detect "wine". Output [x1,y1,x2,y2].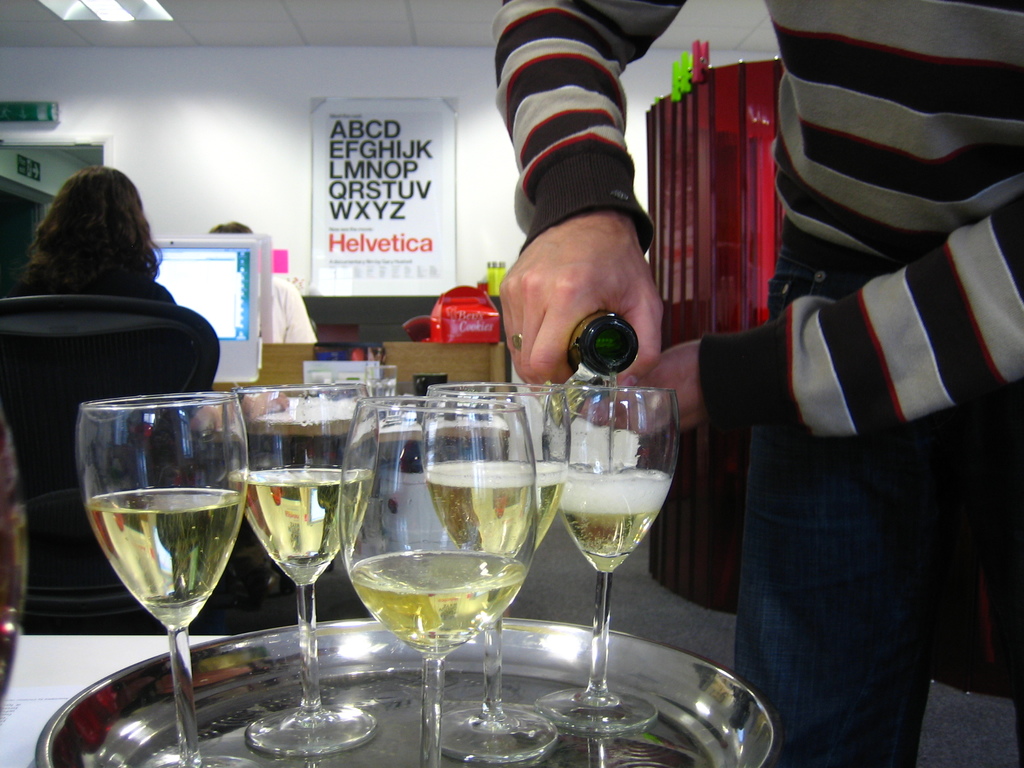
[88,488,240,631].
